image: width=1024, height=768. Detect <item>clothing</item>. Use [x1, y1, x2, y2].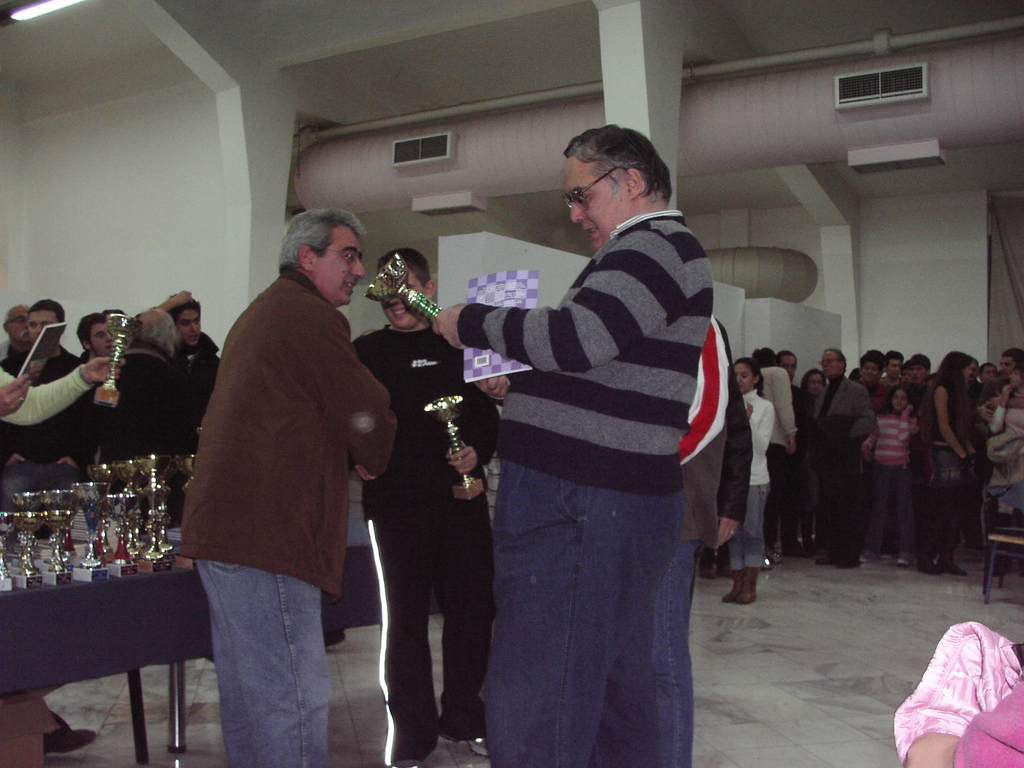
[458, 209, 711, 490].
